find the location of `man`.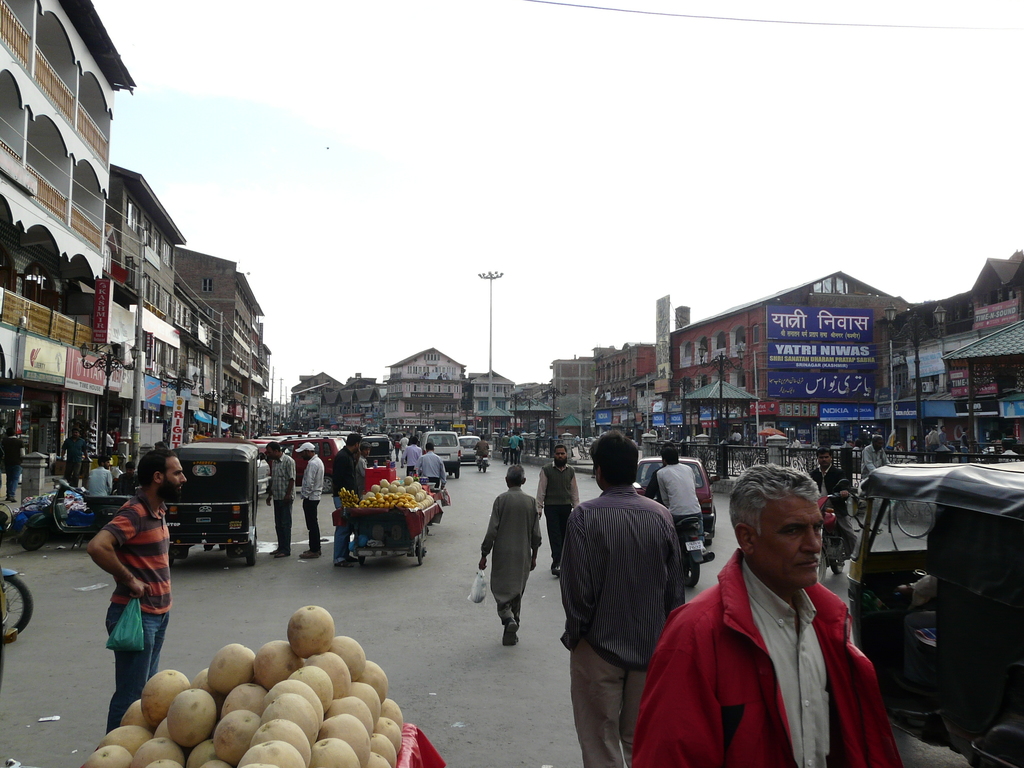
Location: (left=85, top=449, right=108, bottom=525).
